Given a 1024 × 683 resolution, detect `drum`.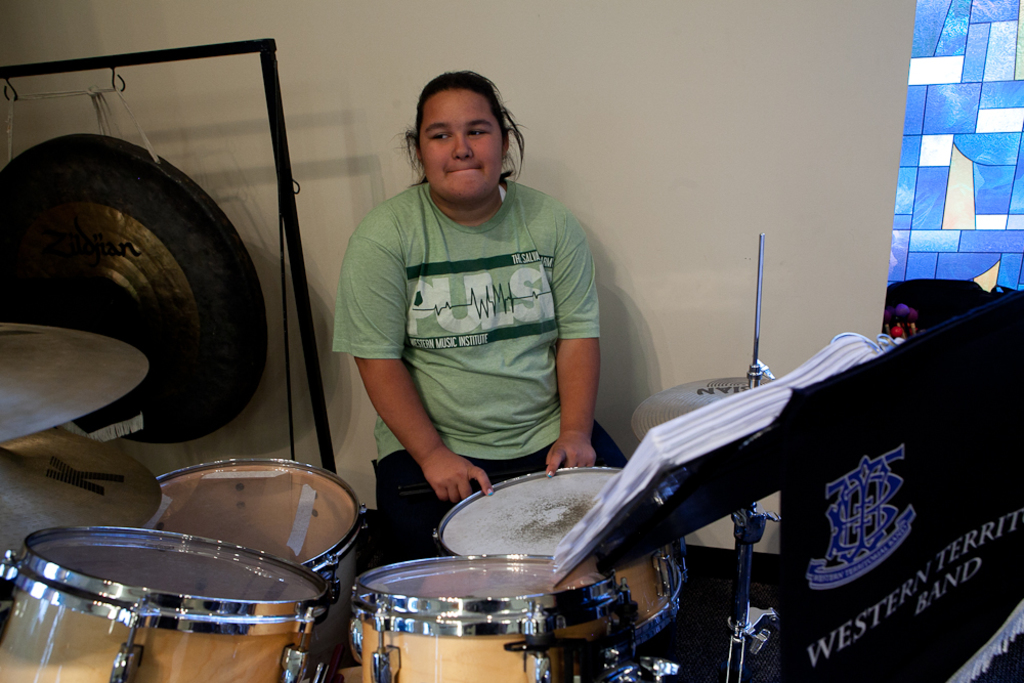
select_region(434, 468, 687, 650).
